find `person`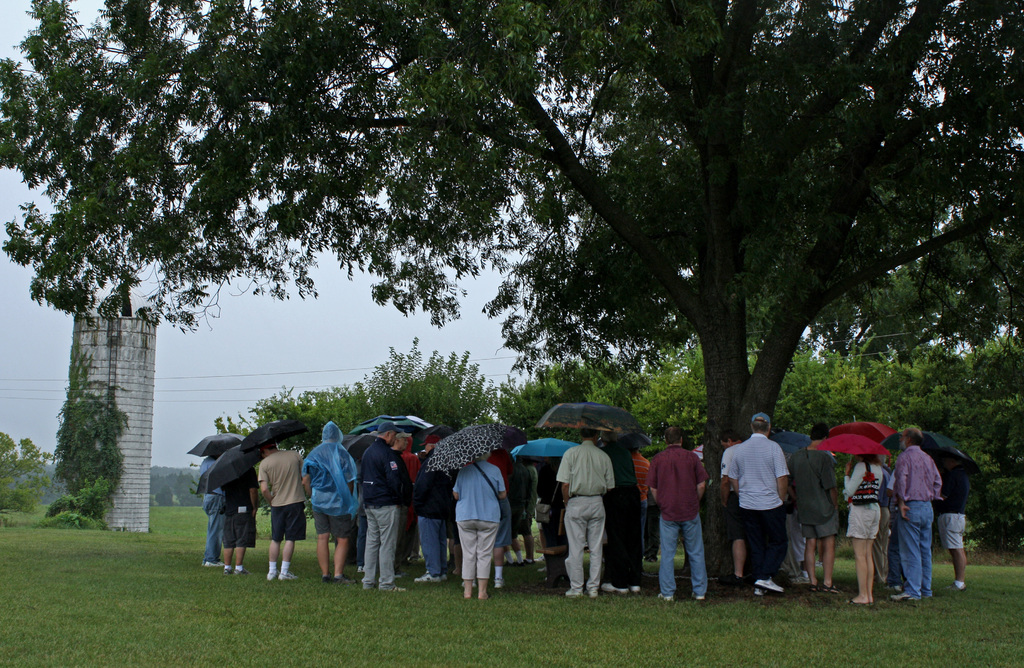
pyautogui.locateOnScreen(225, 462, 258, 571)
